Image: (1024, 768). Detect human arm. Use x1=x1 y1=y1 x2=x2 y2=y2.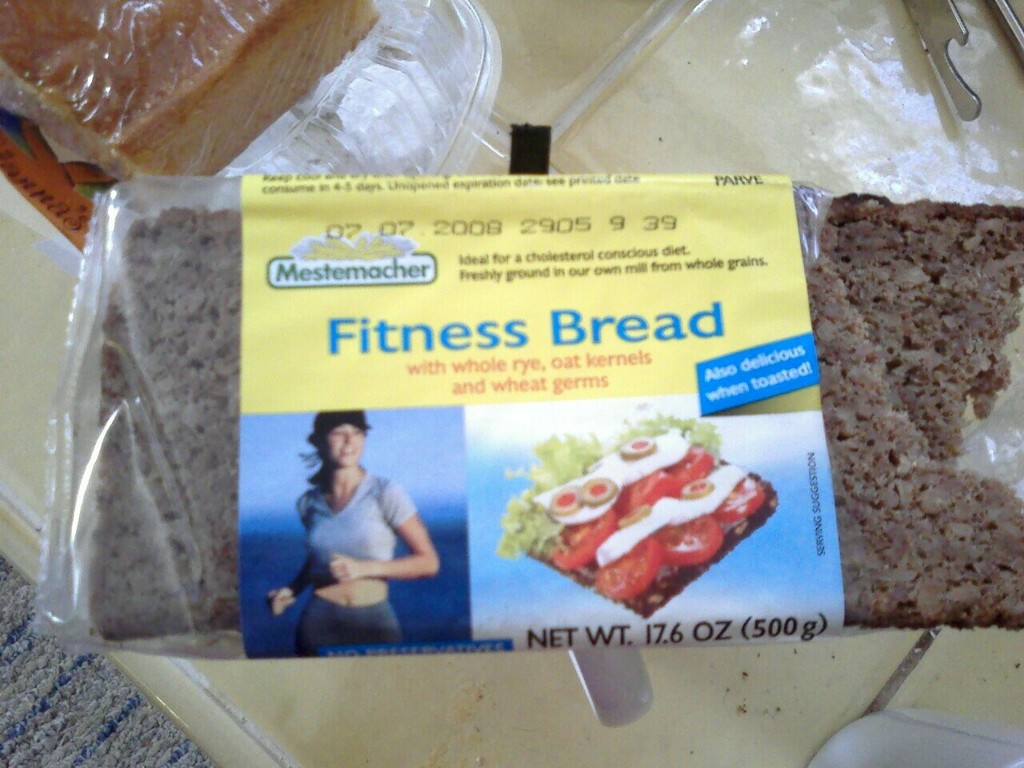
x1=326 y1=494 x2=422 y2=623.
